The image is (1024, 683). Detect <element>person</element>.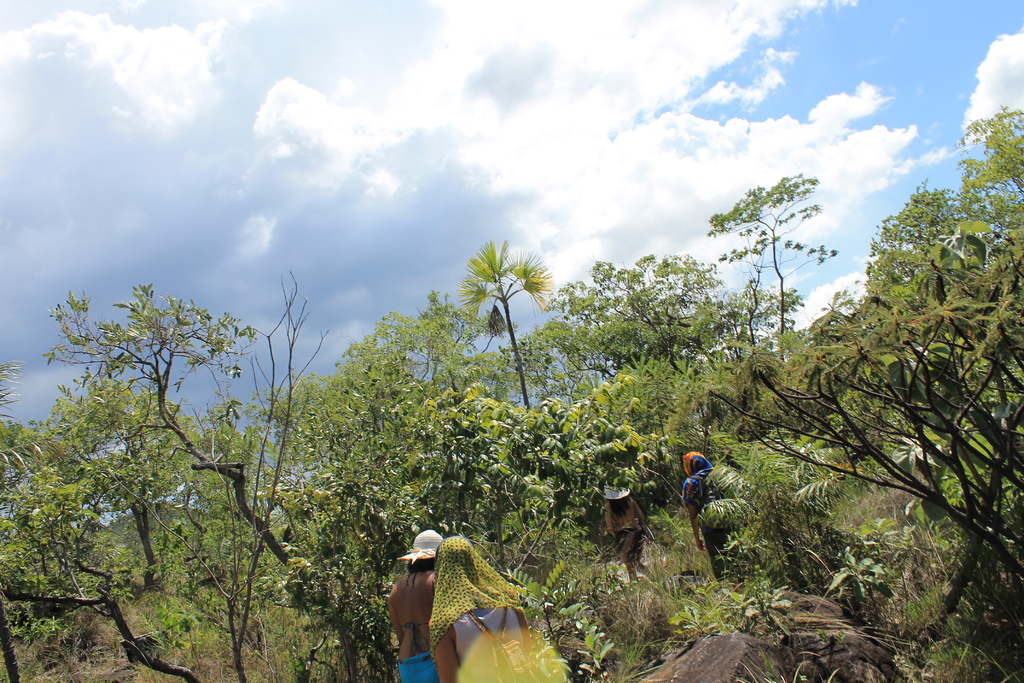
Detection: locate(605, 467, 645, 575).
